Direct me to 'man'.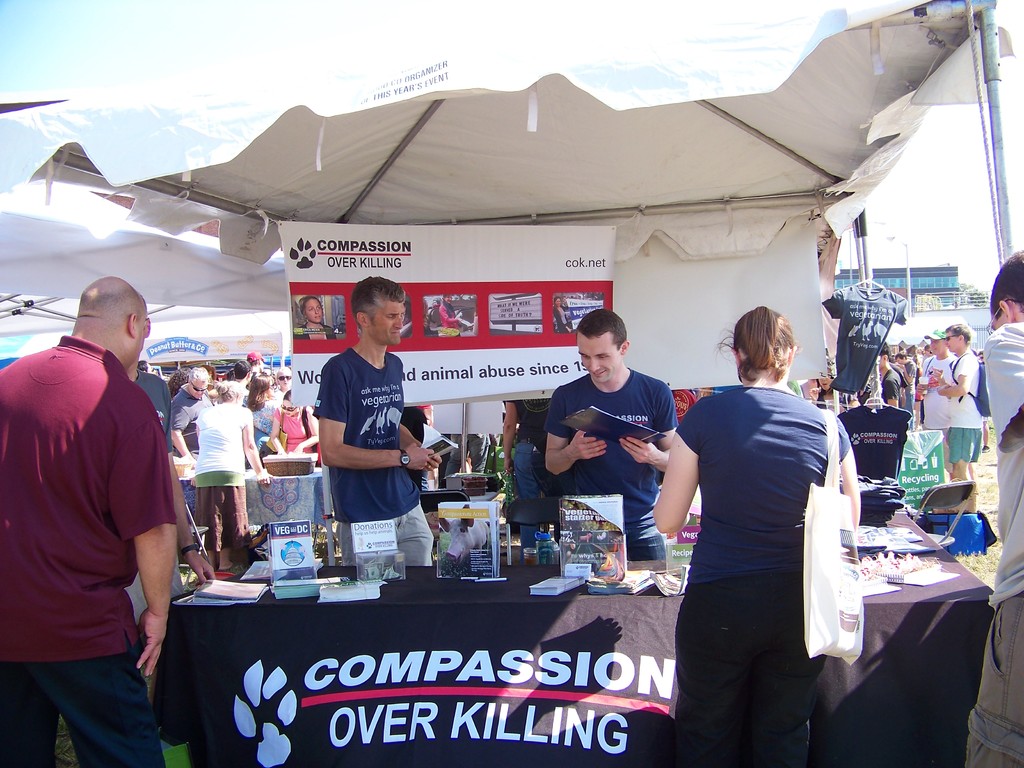
Direction: {"x1": 320, "y1": 280, "x2": 436, "y2": 569}.
